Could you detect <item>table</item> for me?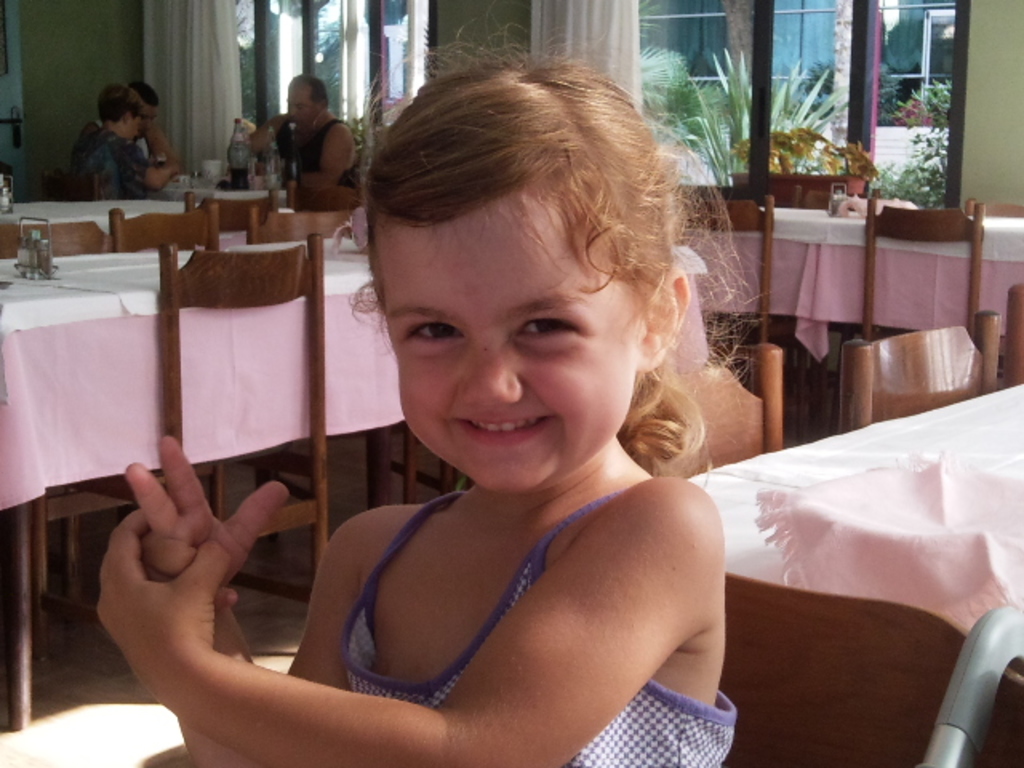
Detection result: rect(674, 195, 1022, 427).
